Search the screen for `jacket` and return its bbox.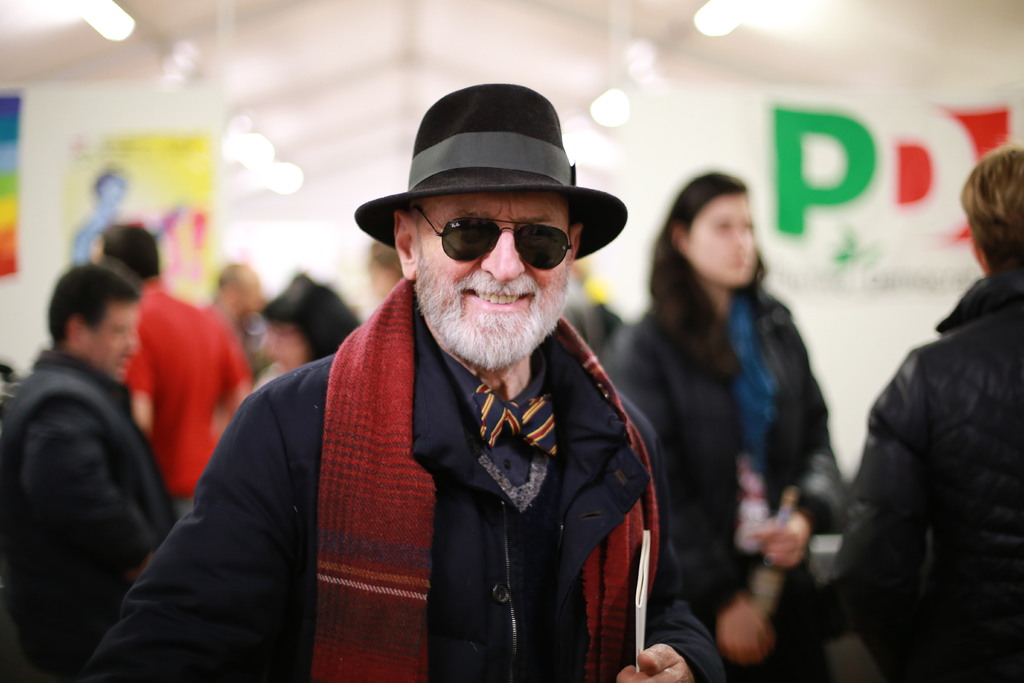
Found: <bbox>582, 293, 851, 614</bbox>.
